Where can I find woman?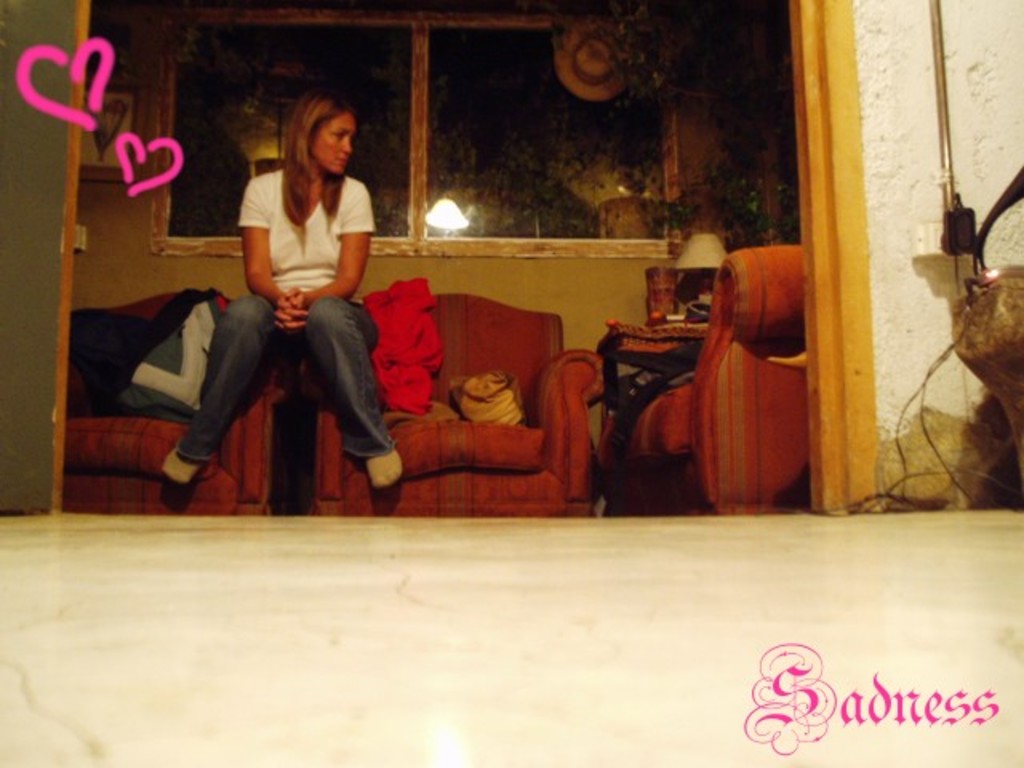
You can find it at [147, 78, 395, 509].
